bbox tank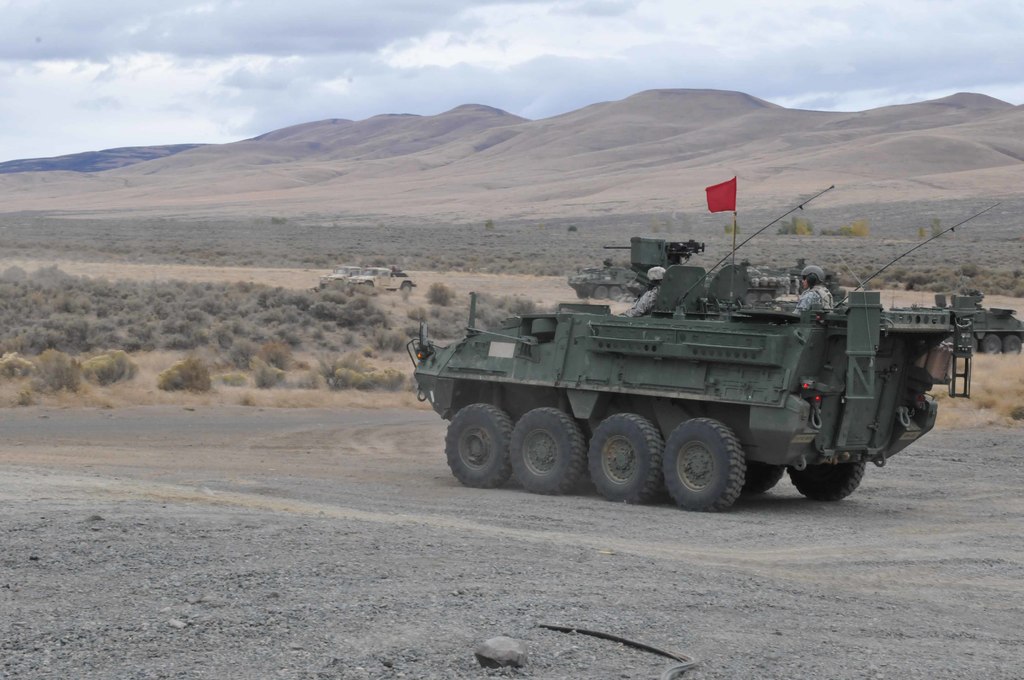
rect(404, 186, 1000, 509)
